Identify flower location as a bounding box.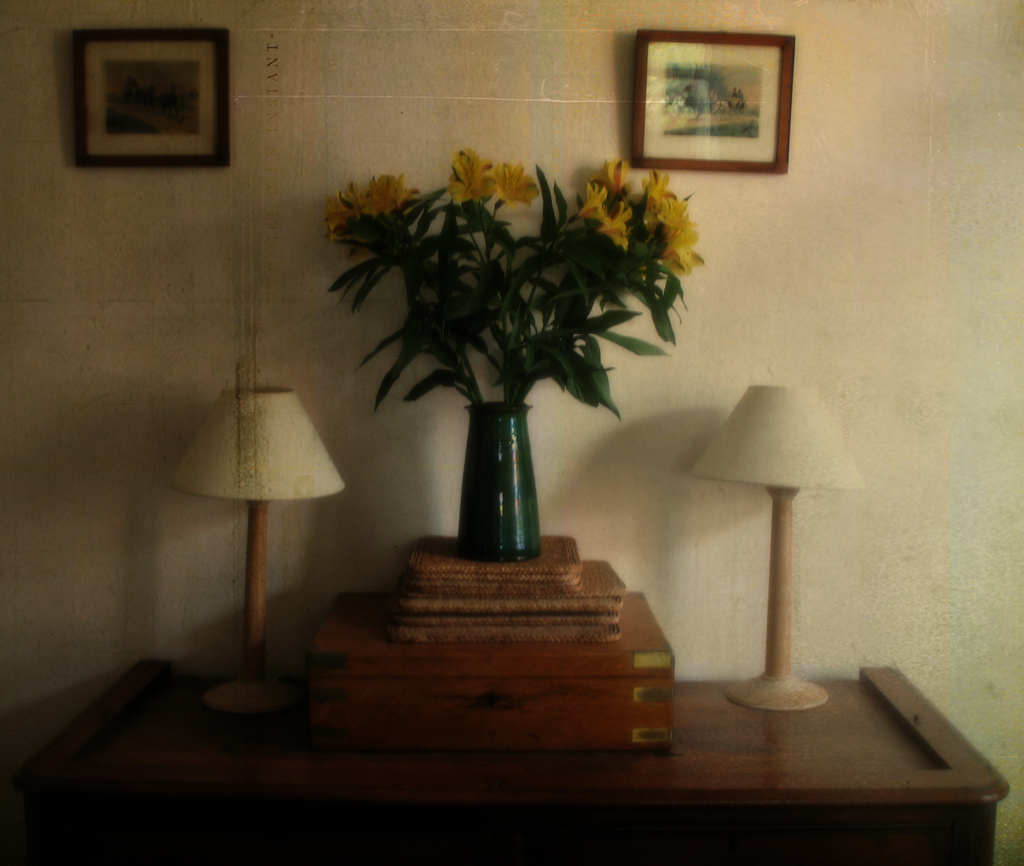
left=448, top=147, right=498, bottom=204.
